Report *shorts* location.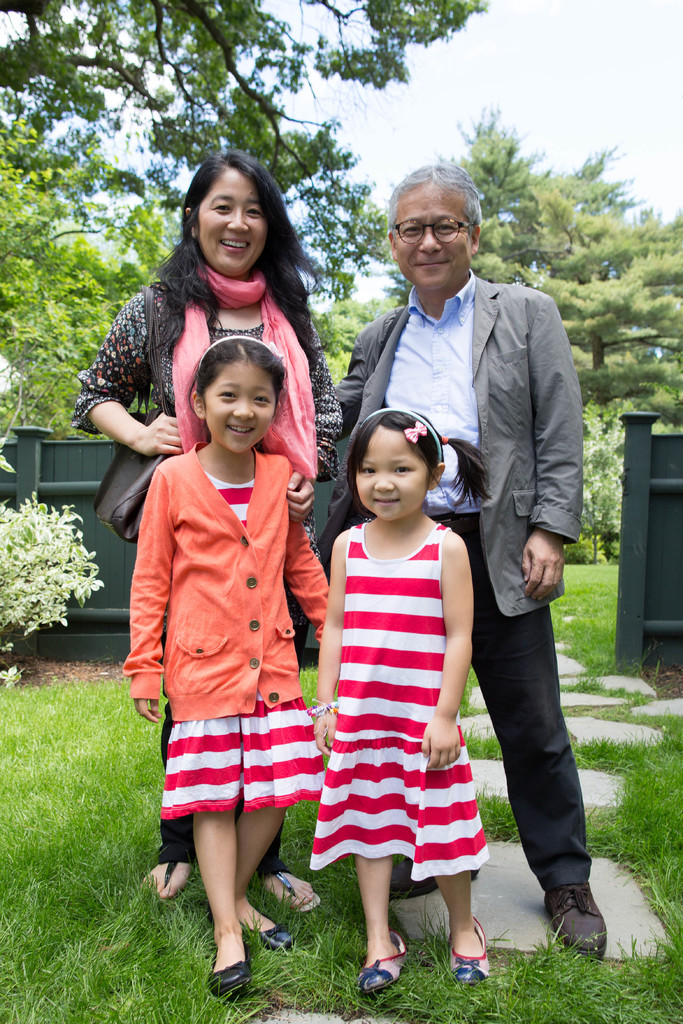
Report: x1=157 y1=697 x2=320 y2=816.
